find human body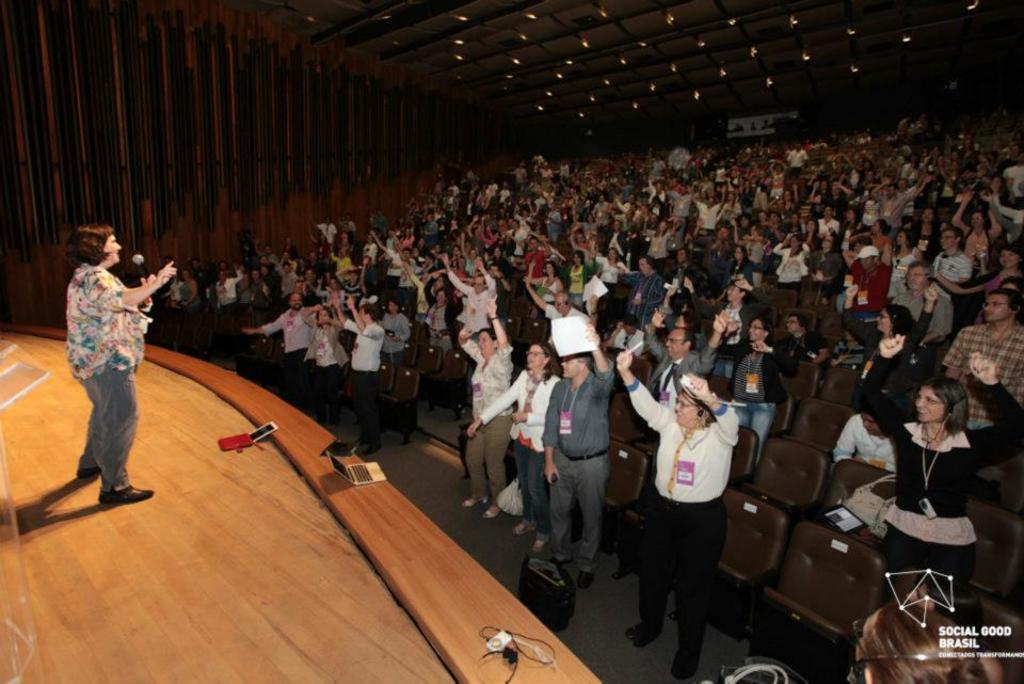
[730, 222, 768, 275]
